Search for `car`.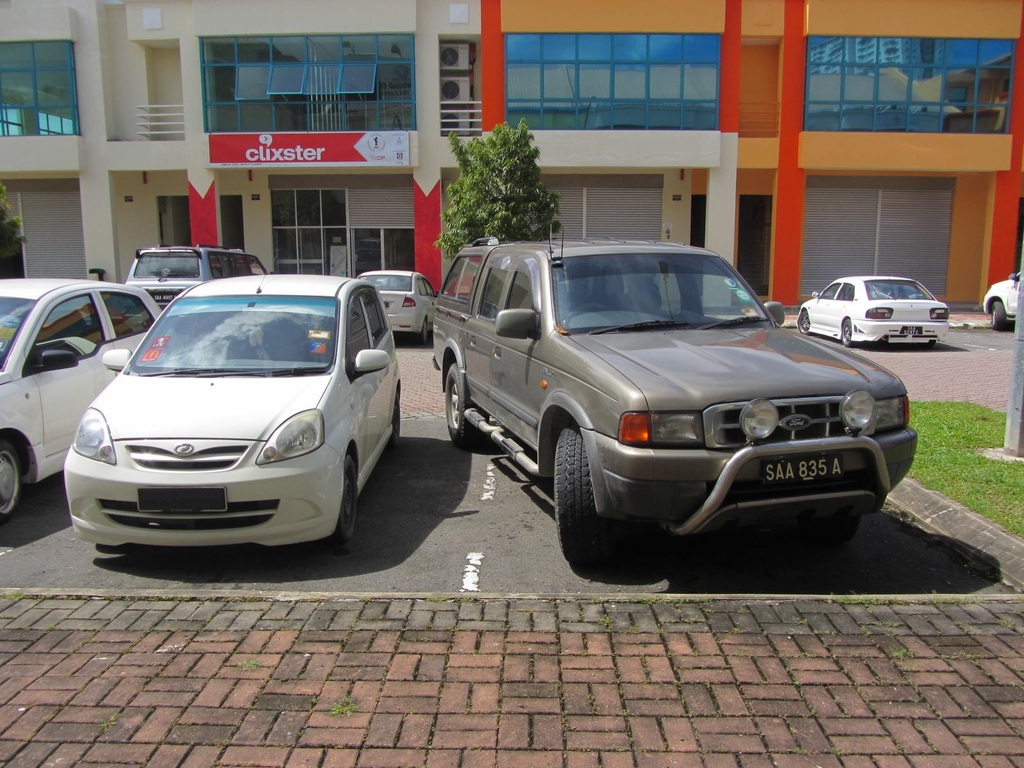
Found at [65, 252, 403, 547].
